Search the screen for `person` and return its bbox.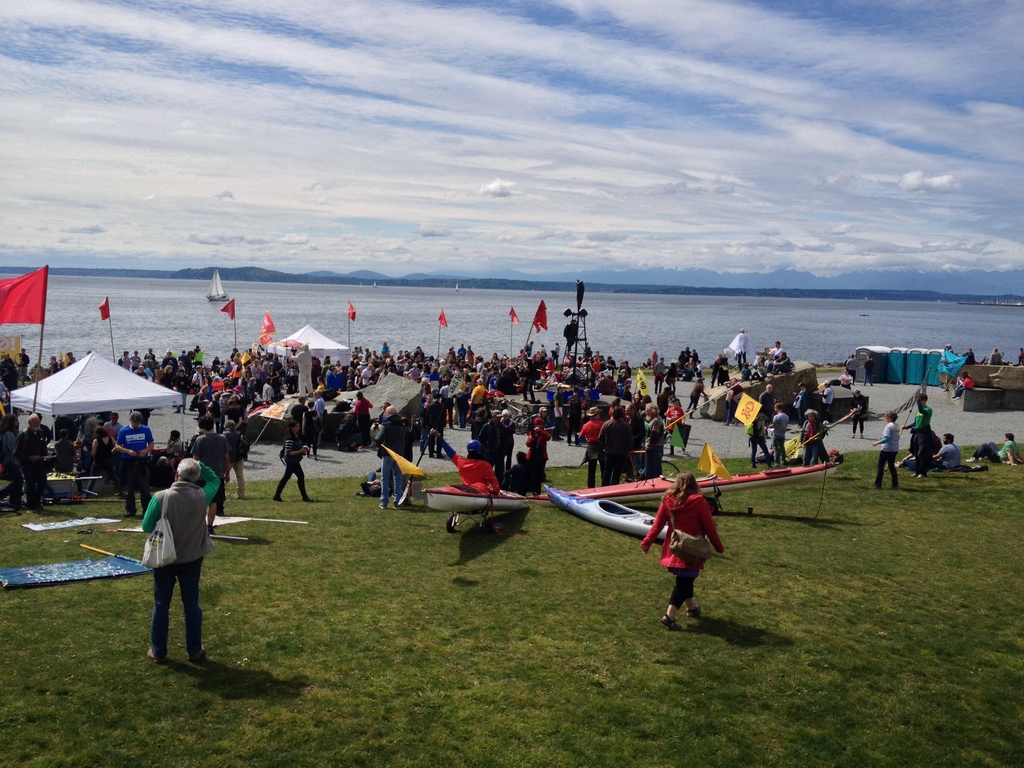
Found: <box>637,470,728,634</box>.
